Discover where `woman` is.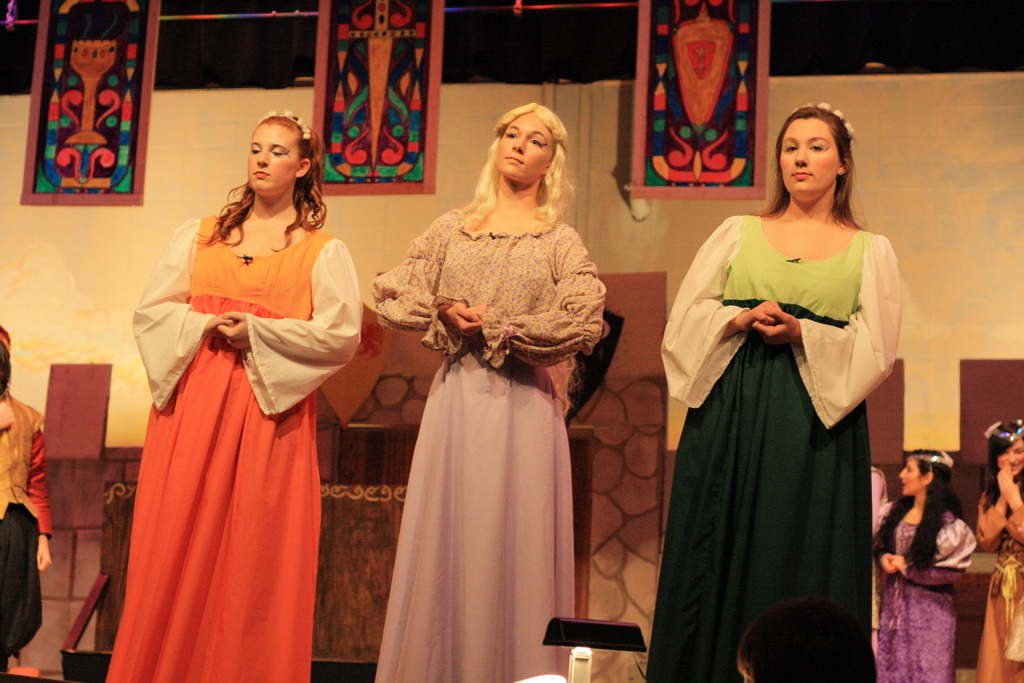
Discovered at (left=131, top=110, right=360, bottom=682).
